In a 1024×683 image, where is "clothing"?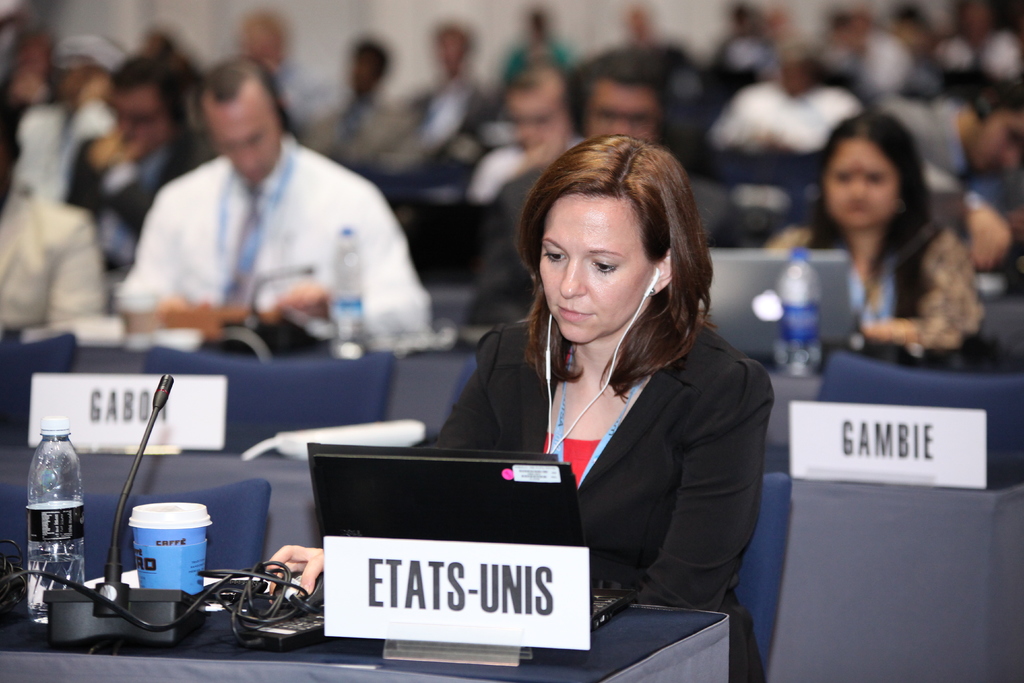
left=0, top=95, right=116, bottom=201.
